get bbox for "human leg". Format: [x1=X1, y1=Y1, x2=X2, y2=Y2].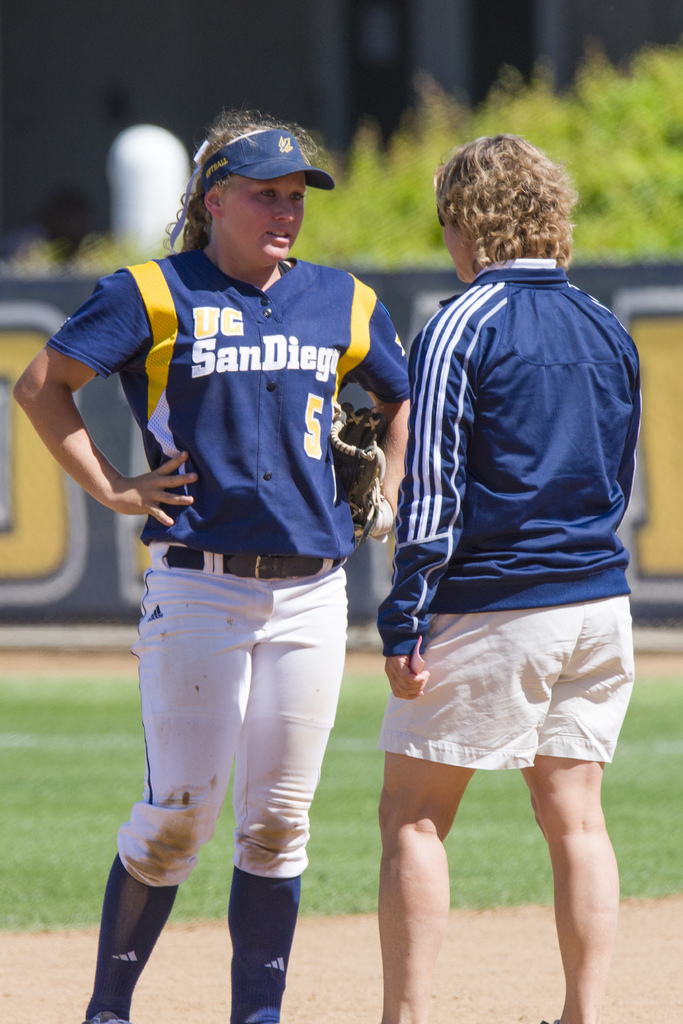
[x1=88, y1=566, x2=258, y2=1023].
